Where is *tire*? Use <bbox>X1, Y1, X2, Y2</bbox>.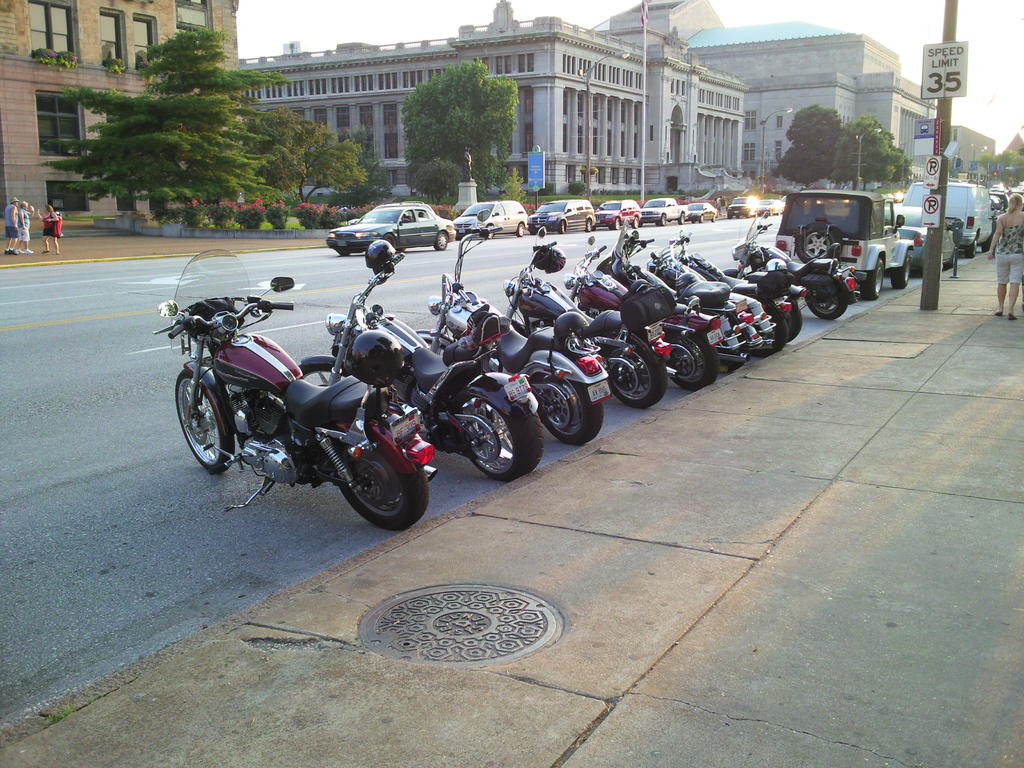
<bbox>857, 256, 886, 301</bbox>.
